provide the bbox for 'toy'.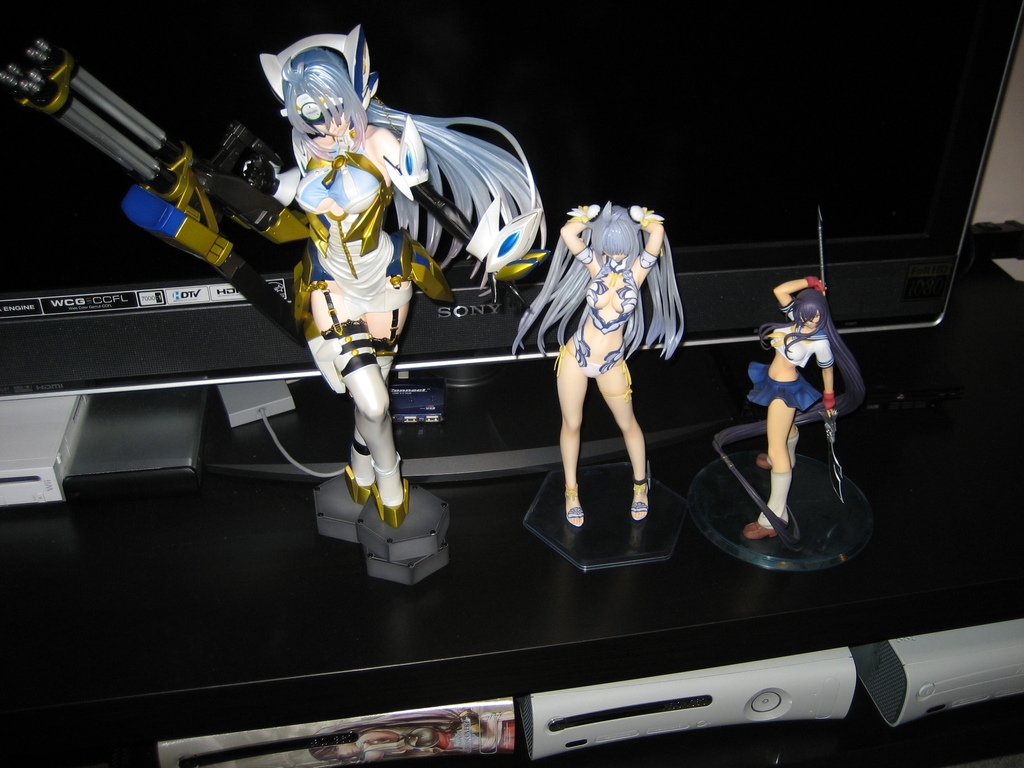
515,193,686,524.
